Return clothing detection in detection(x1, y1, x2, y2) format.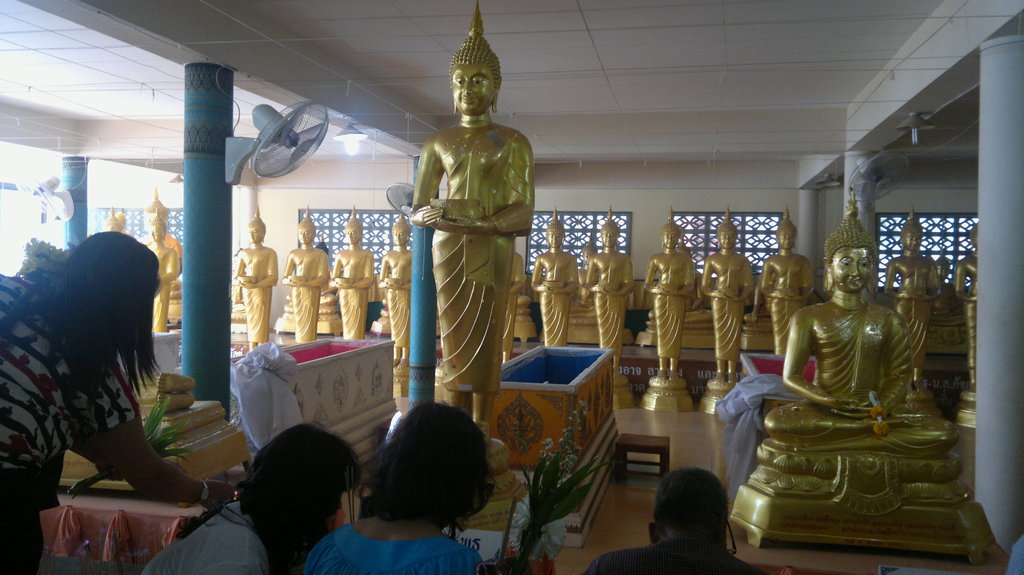
detection(772, 249, 804, 348).
